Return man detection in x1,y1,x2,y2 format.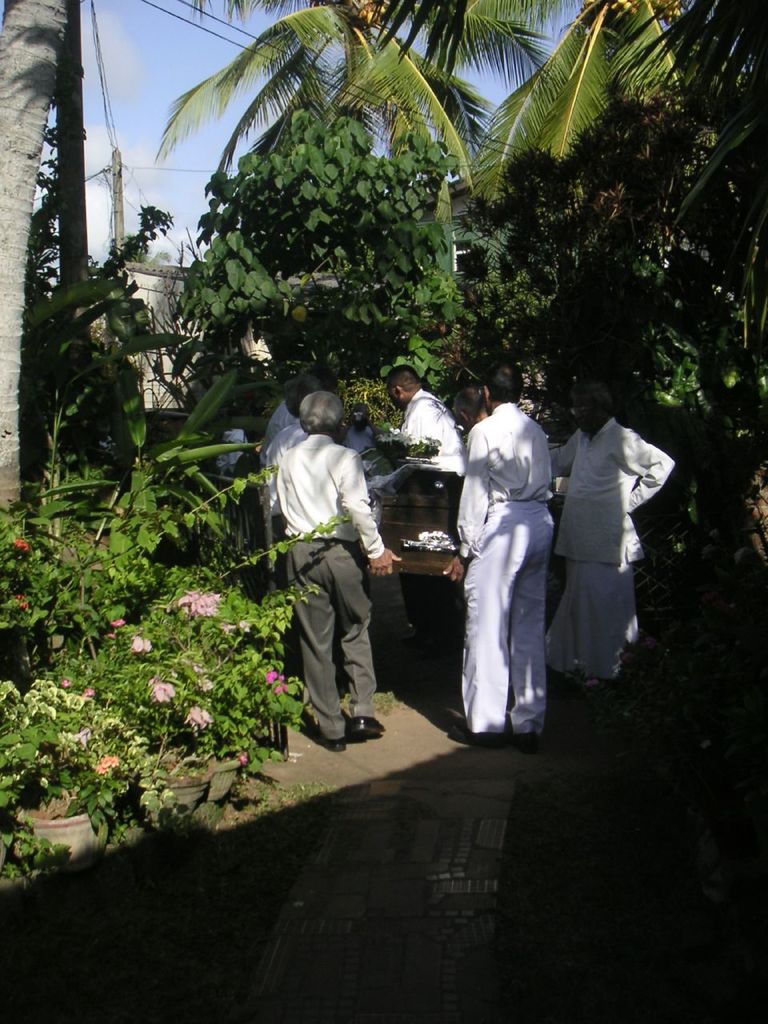
450,385,498,434.
